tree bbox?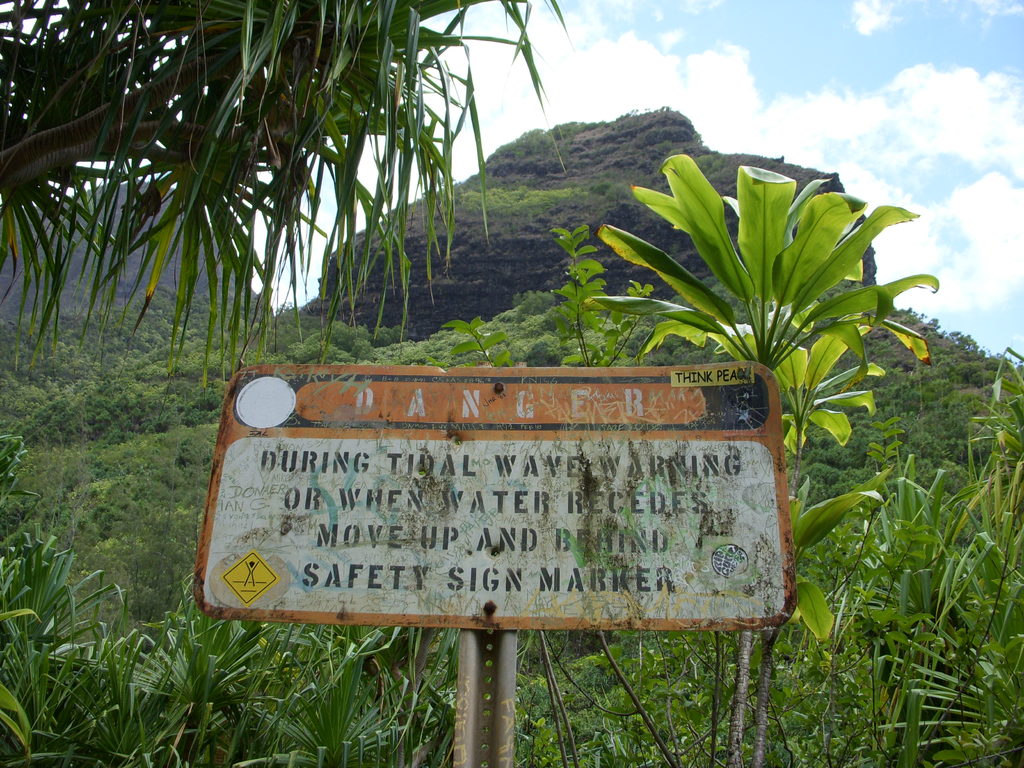
crop(42, 33, 548, 375)
